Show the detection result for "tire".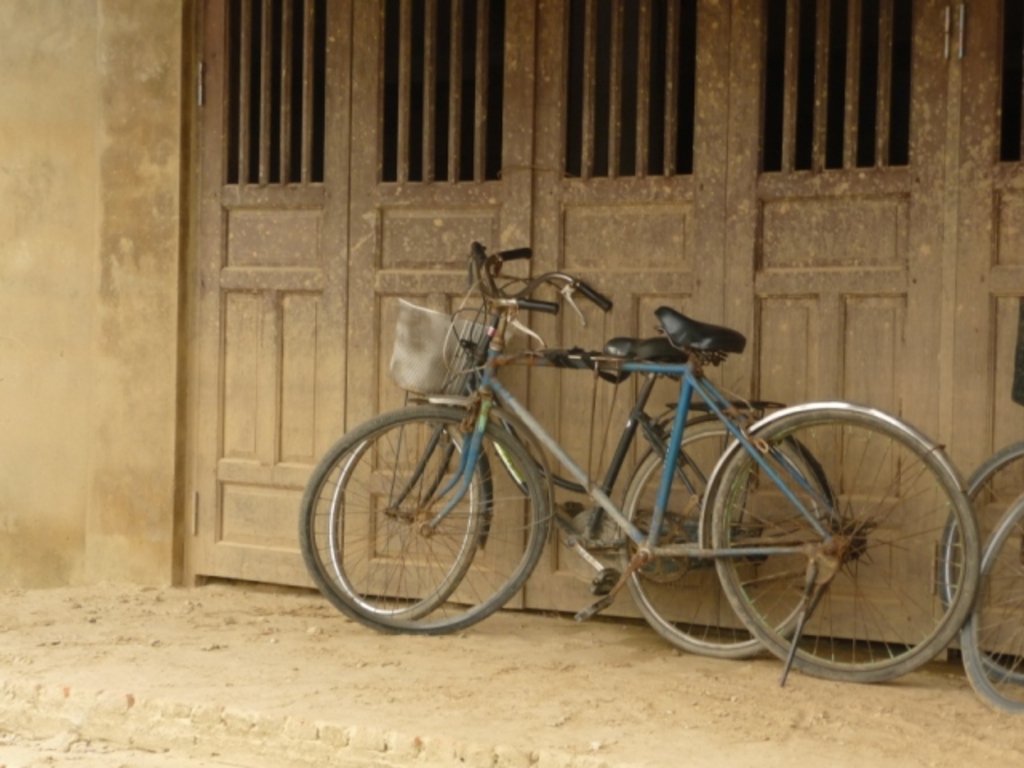
l=714, t=387, r=939, b=688.
